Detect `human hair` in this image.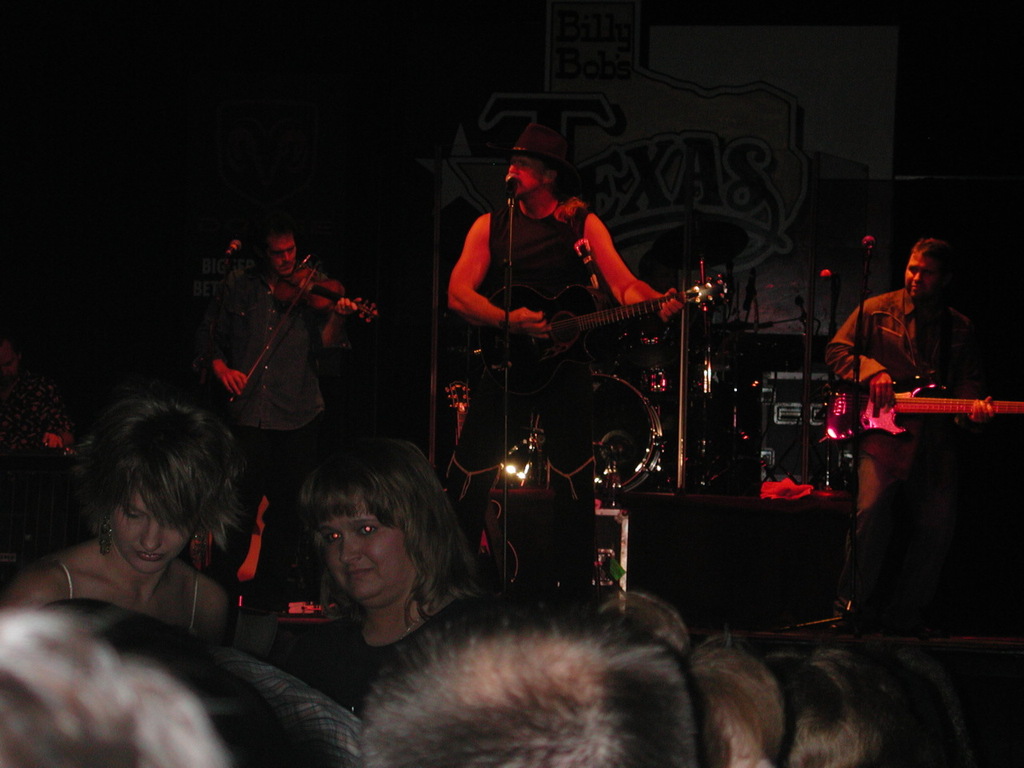
Detection: [758,642,894,767].
